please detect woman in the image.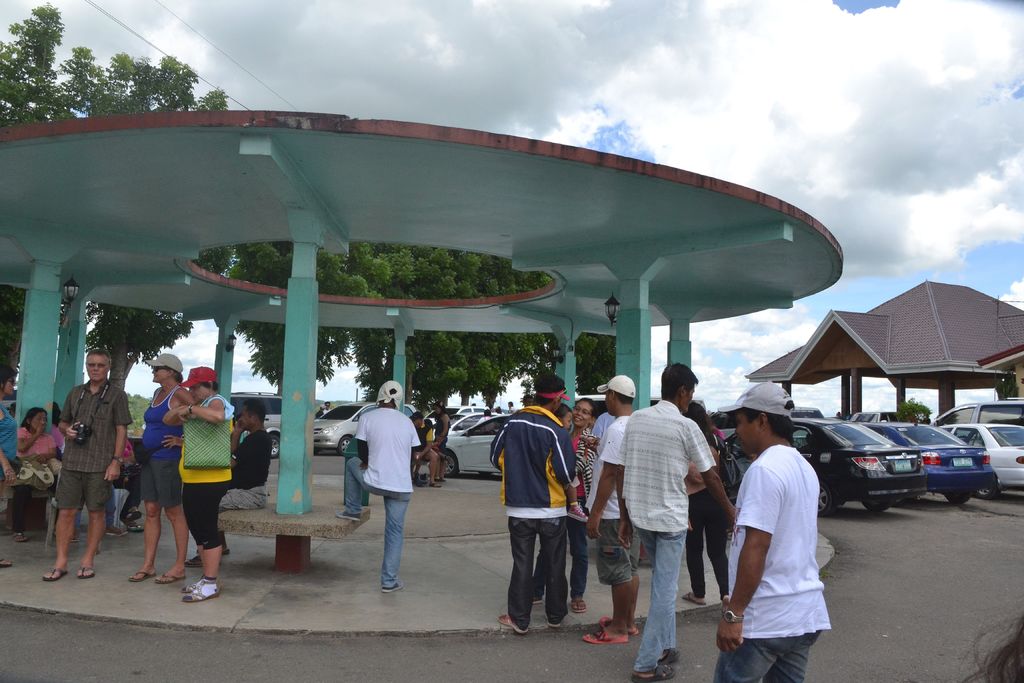
<region>433, 401, 450, 480</region>.
